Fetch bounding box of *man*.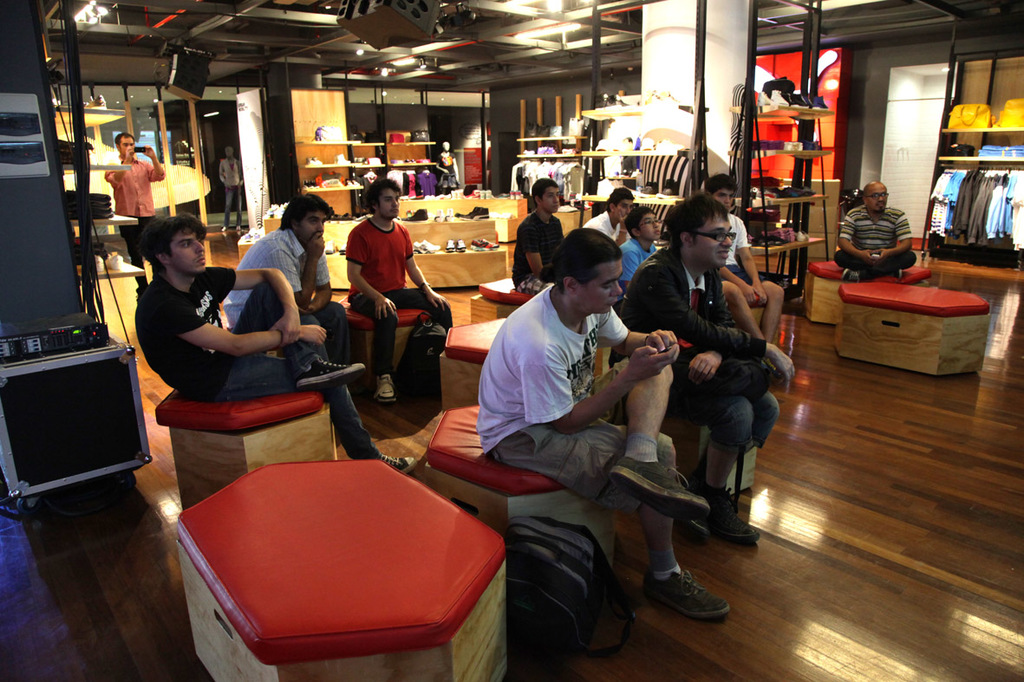
Bbox: x1=129, y1=214, x2=417, y2=476.
